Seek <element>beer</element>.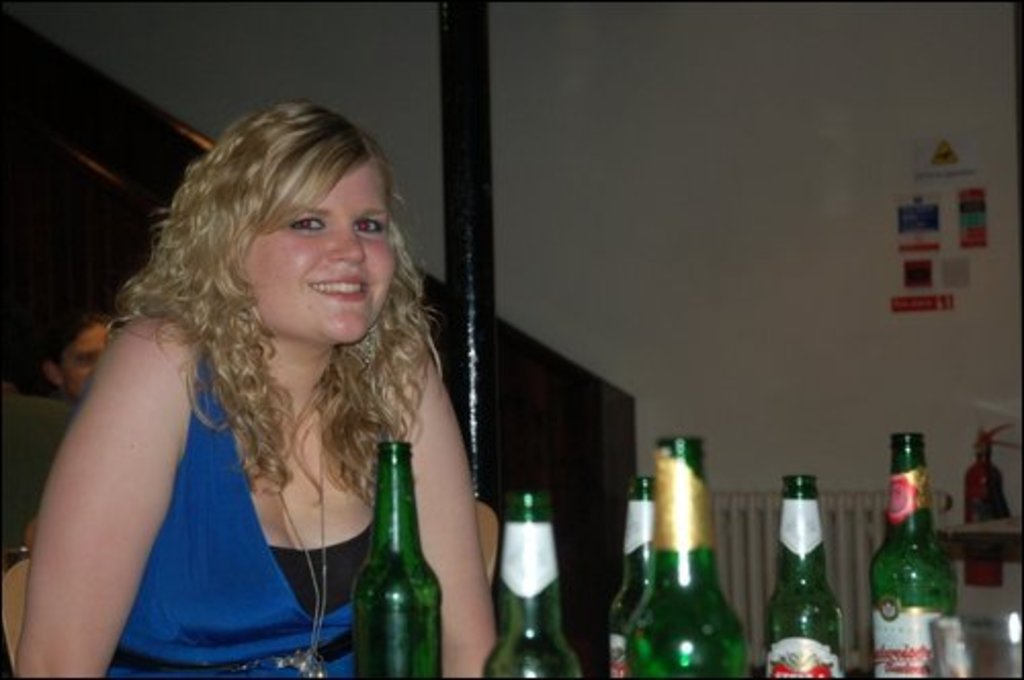
bbox=(354, 438, 449, 678).
